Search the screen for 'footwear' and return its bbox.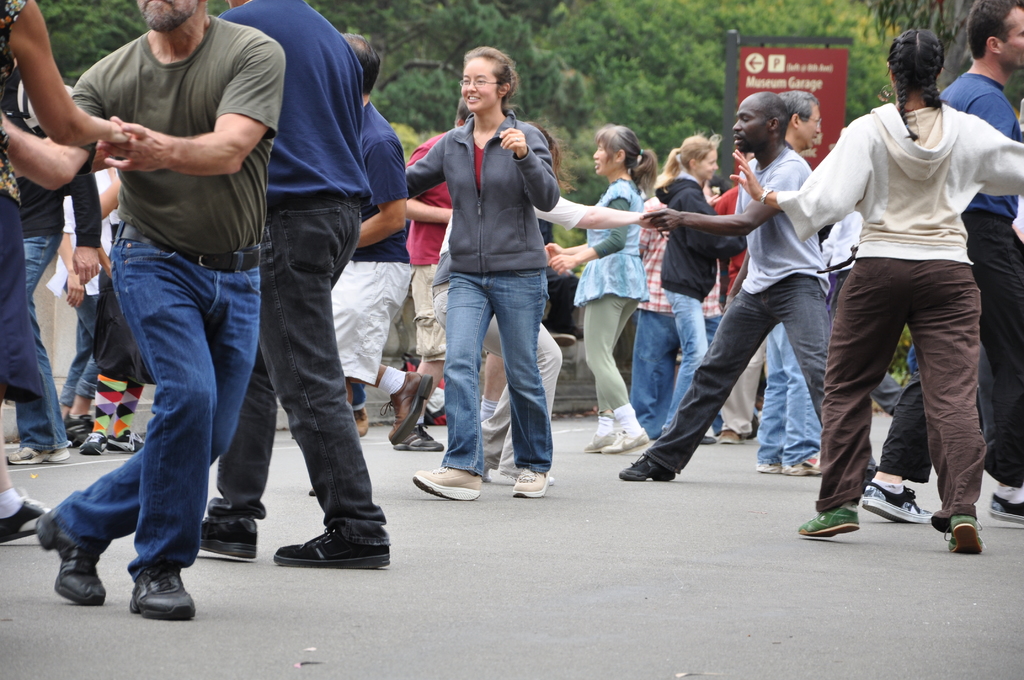
Found: bbox=(602, 429, 650, 455).
